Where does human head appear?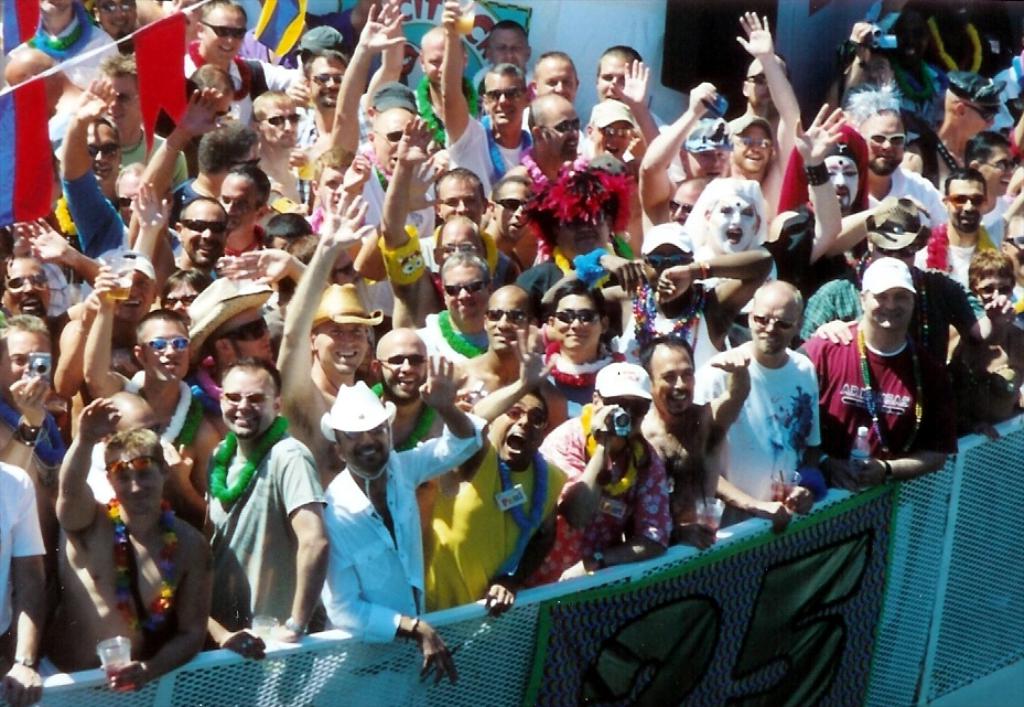
Appears at (x1=861, y1=267, x2=918, y2=339).
